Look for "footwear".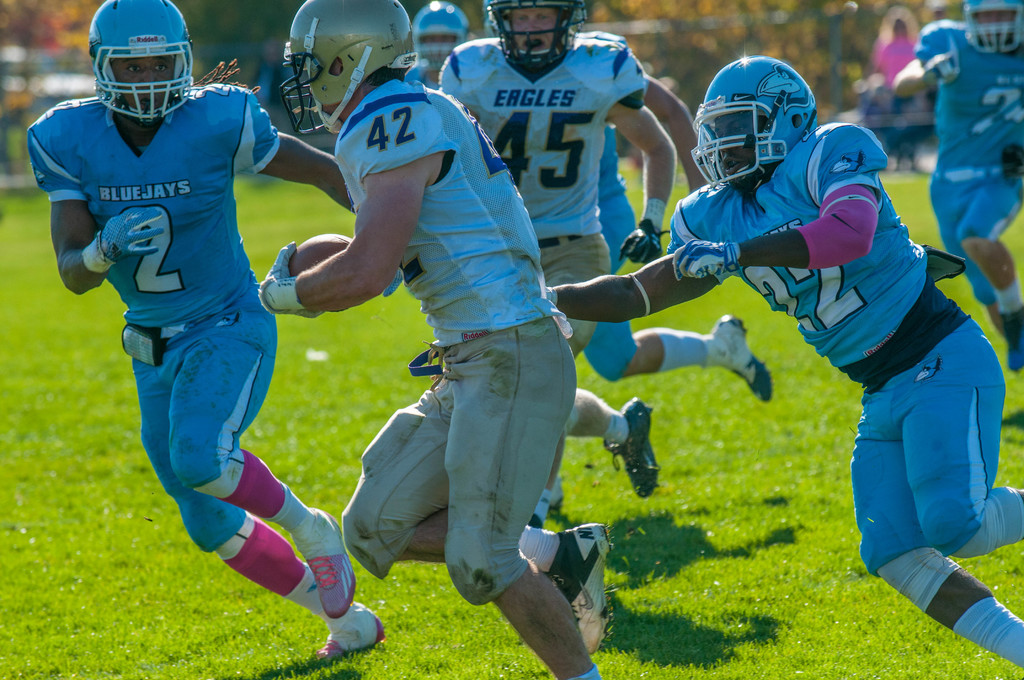
Found: [x1=616, y1=413, x2=666, y2=506].
